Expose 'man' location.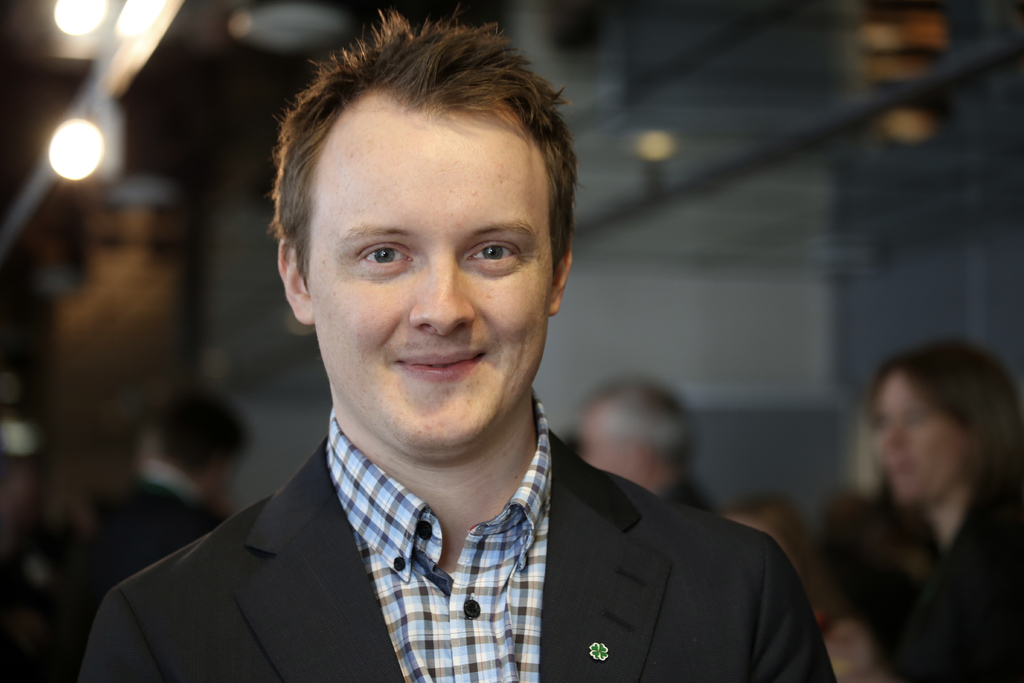
Exposed at x1=573 y1=374 x2=724 y2=518.
